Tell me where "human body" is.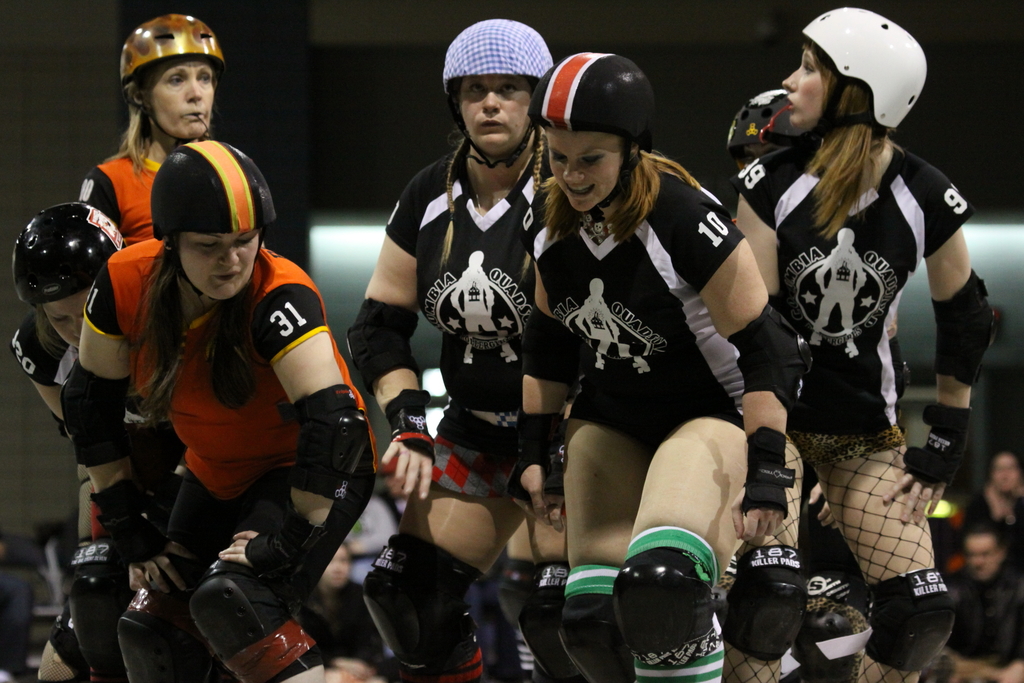
"human body" is at rect(720, 1, 991, 682).
